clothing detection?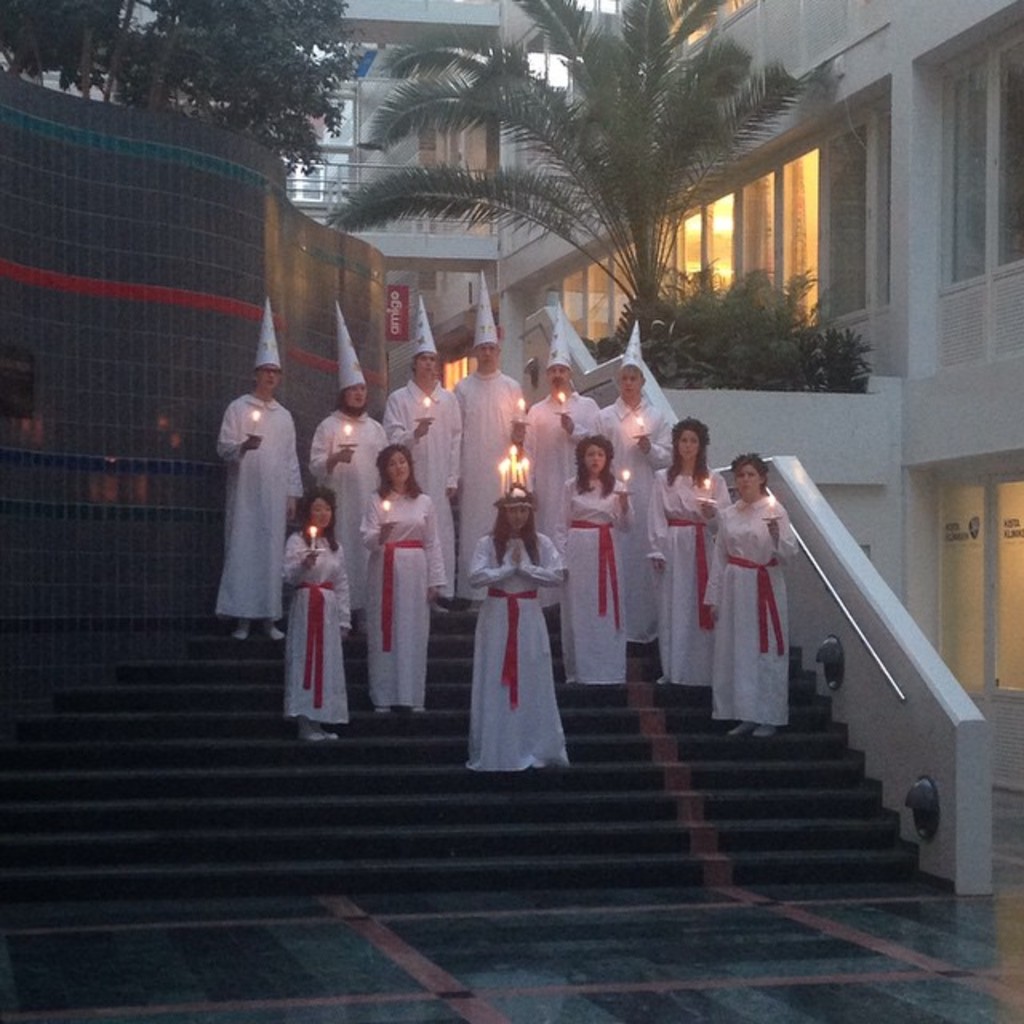
307,403,389,533
